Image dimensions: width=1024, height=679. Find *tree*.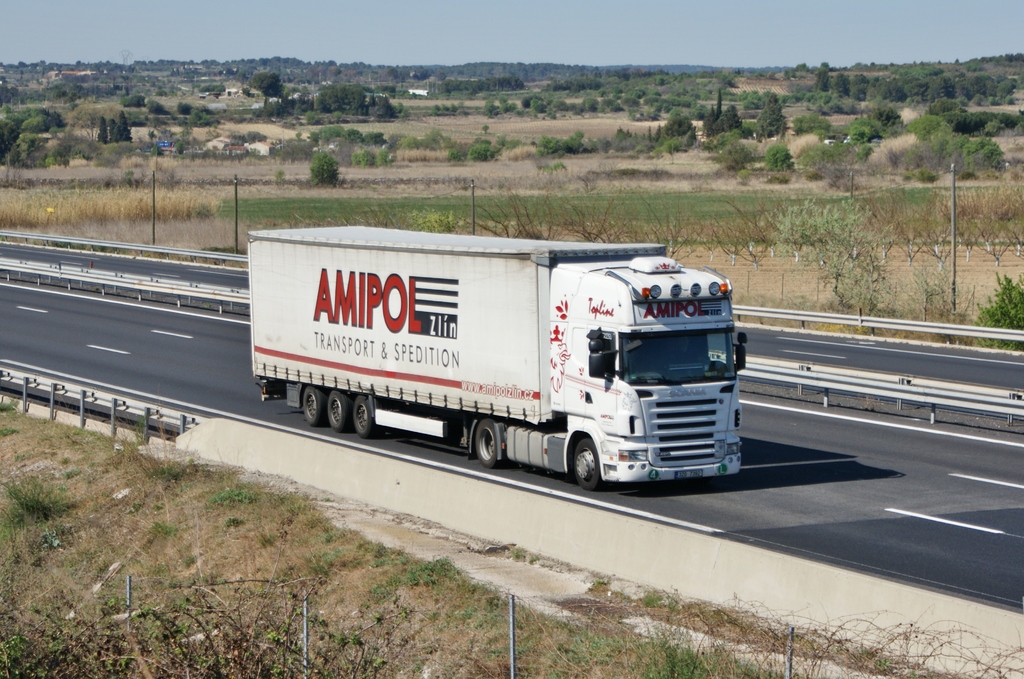
{"x1": 766, "y1": 191, "x2": 896, "y2": 336}.
